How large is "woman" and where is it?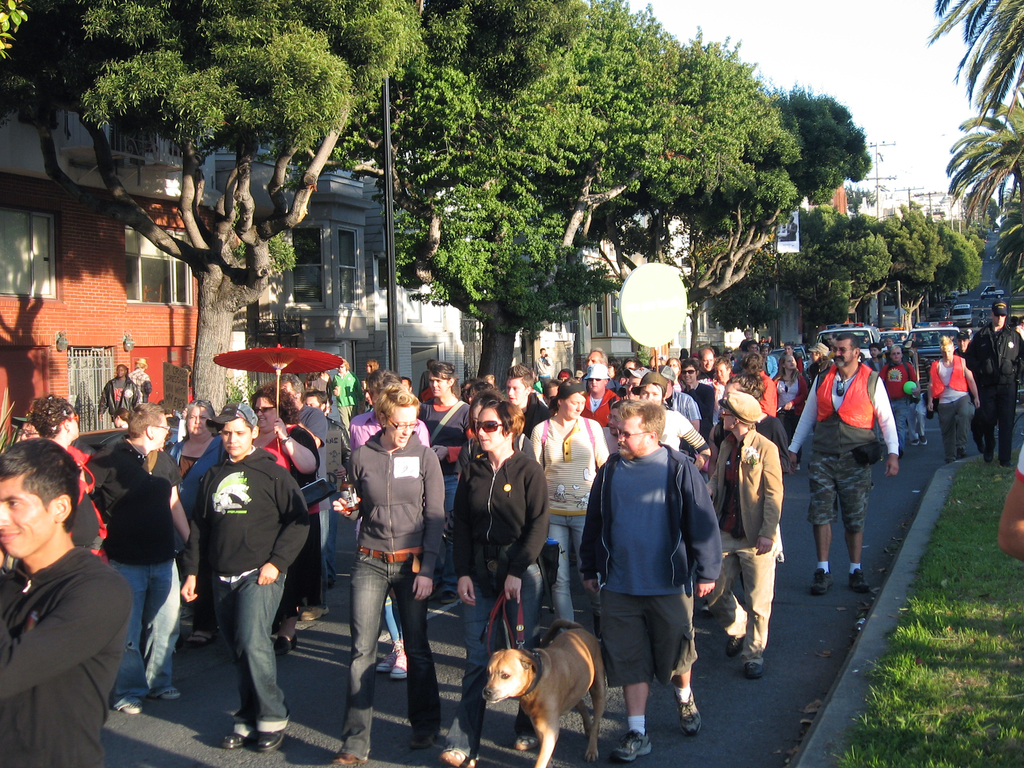
Bounding box: crop(723, 348, 735, 362).
